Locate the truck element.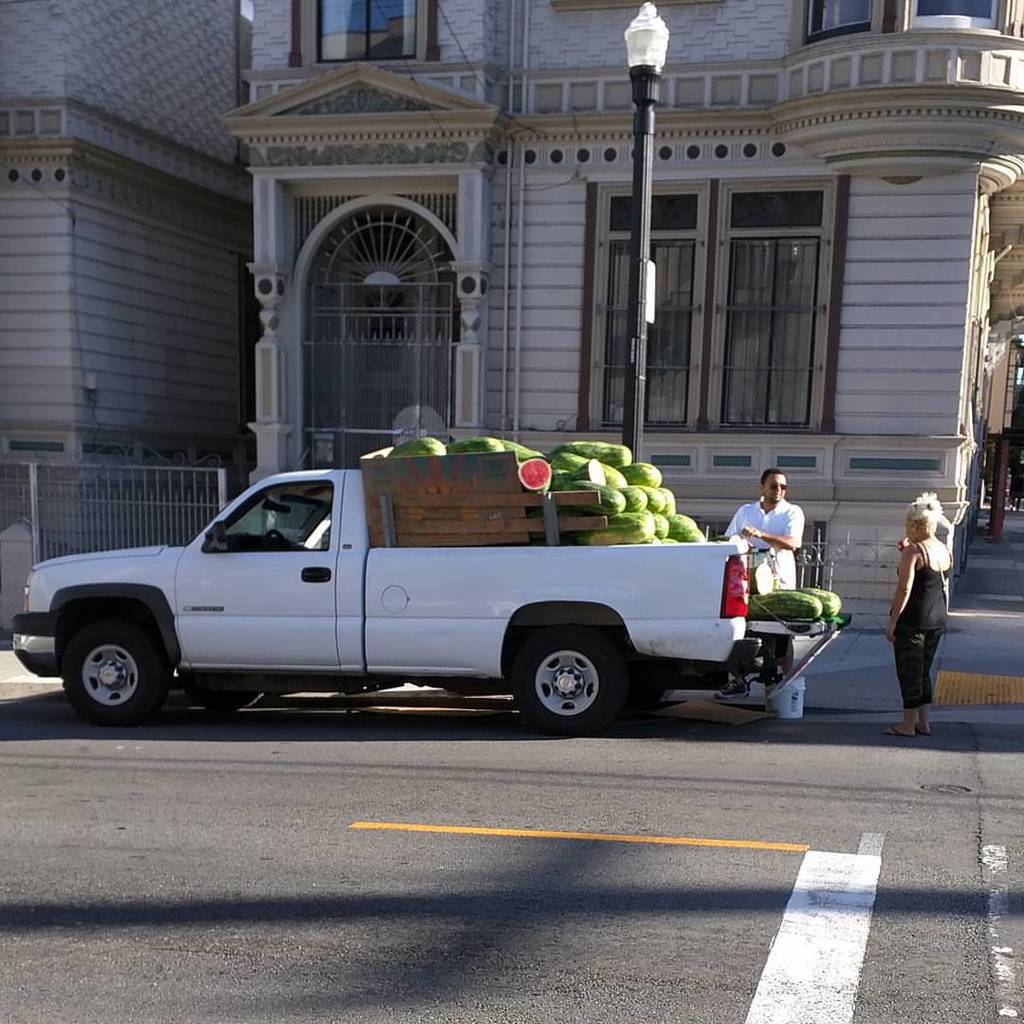
Element bbox: (left=12, top=431, right=851, bottom=744).
